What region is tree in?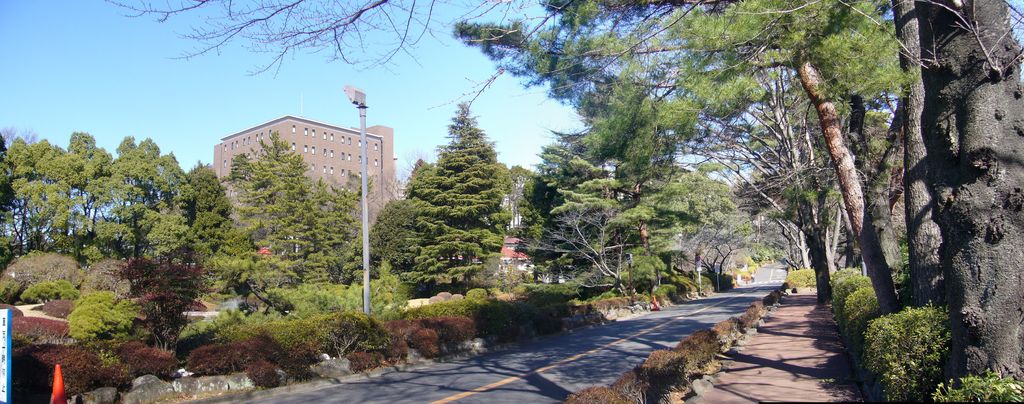
x1=470 y1=0 x2=906 y2=312.
